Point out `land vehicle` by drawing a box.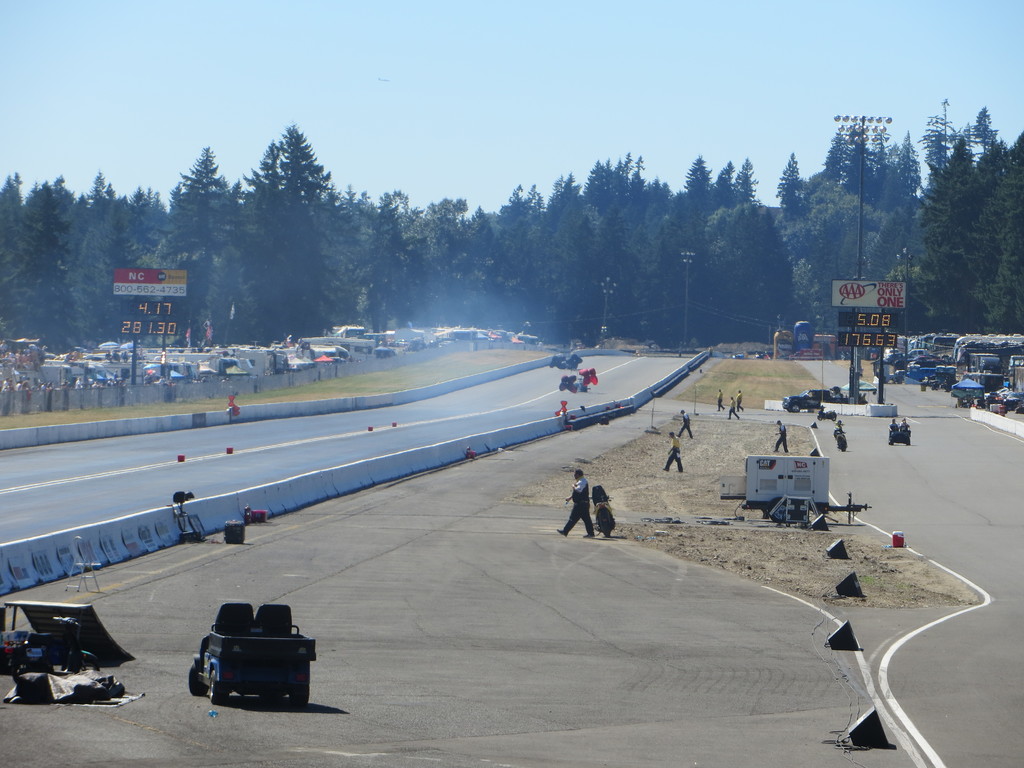
bbox=[783, 387, 852, 412].
